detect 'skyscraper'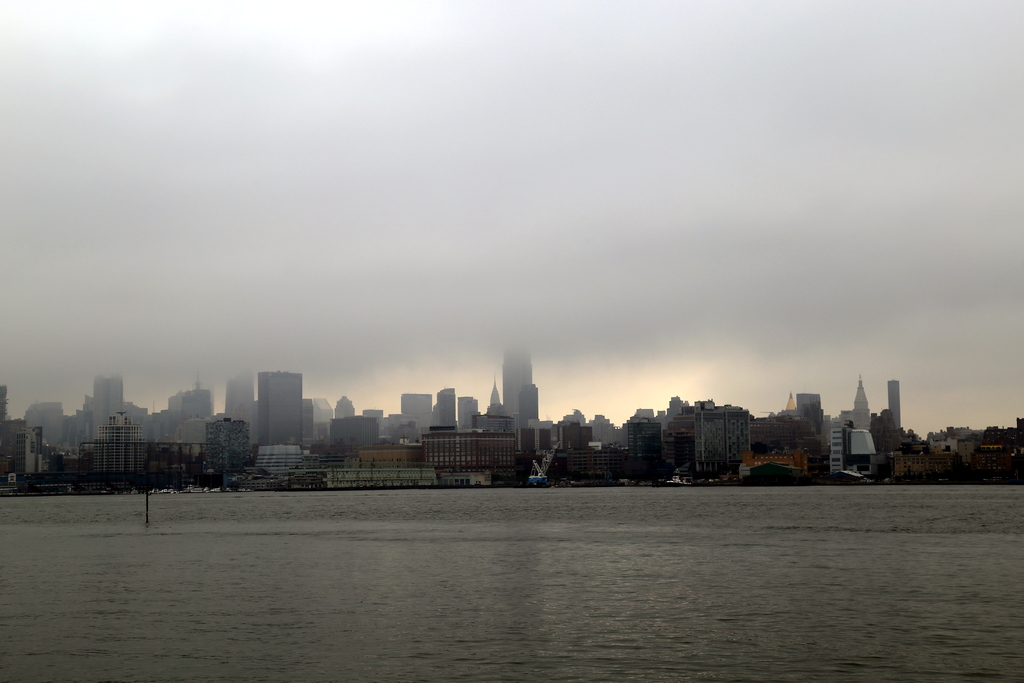
BBox(170, 374, 253, 431)
